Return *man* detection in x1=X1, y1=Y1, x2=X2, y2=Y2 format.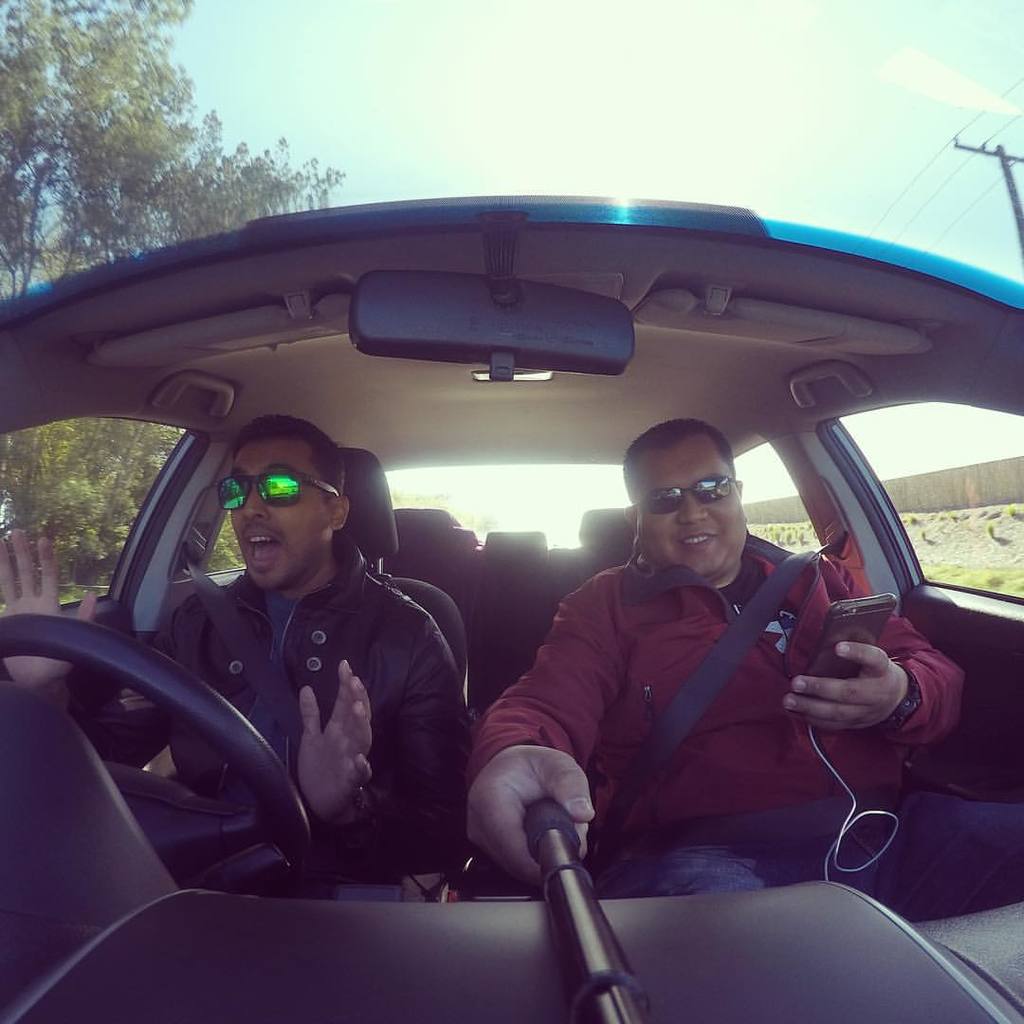
x1=414, y1=370, x2=978, y2=976.
